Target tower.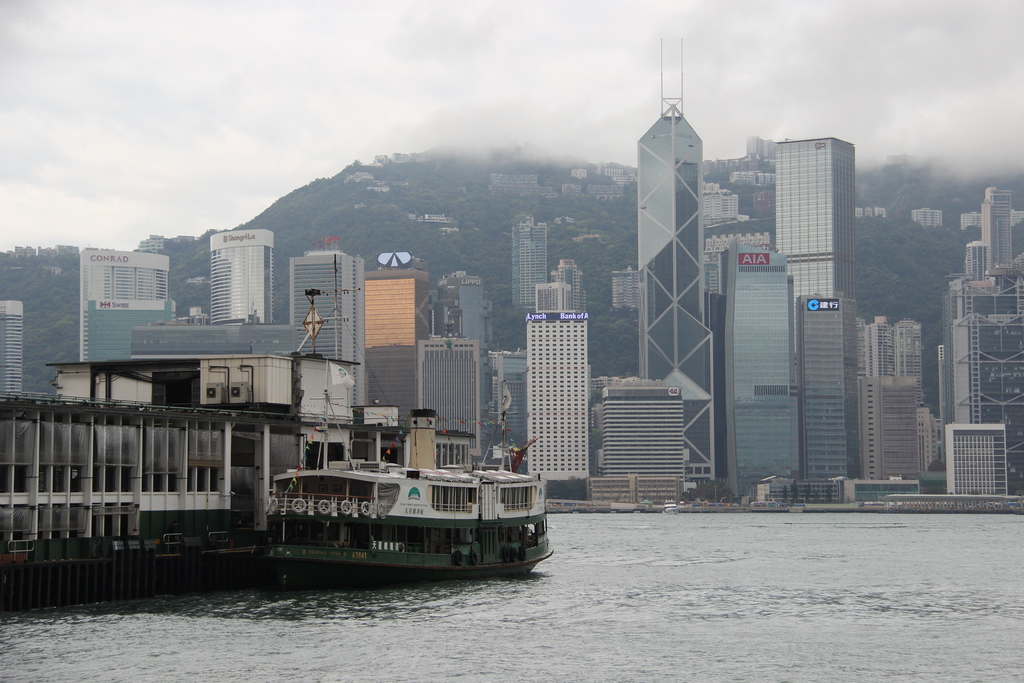
Target region: 803, 291, 855, 482.
